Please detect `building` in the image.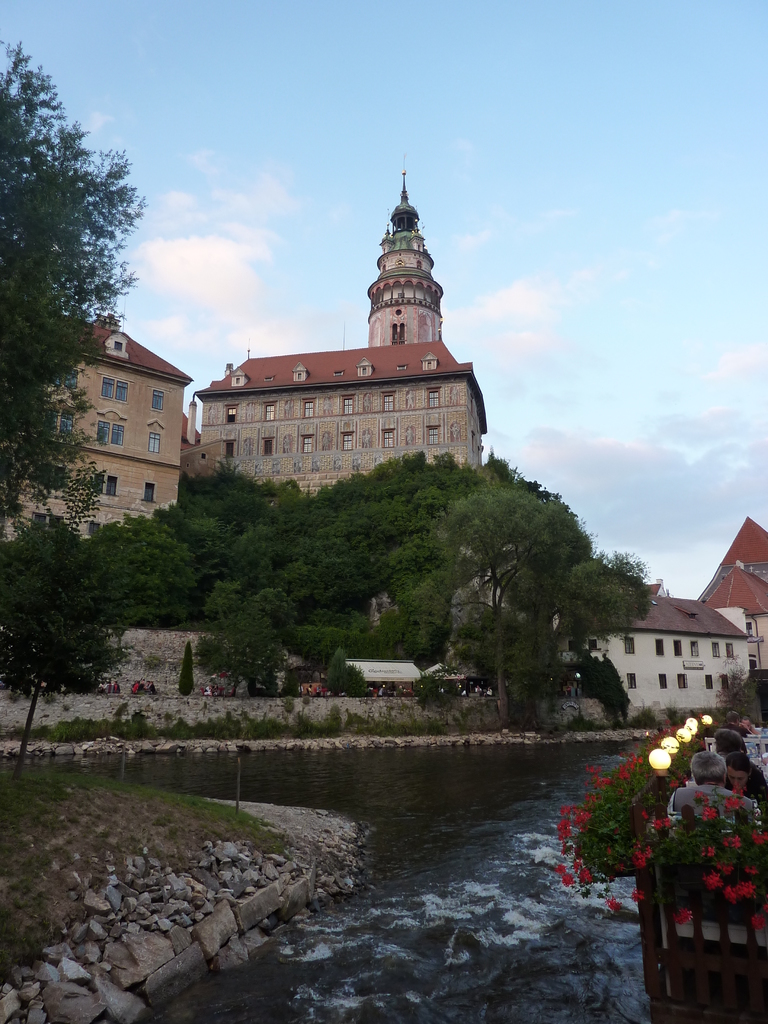
{"left": 571, "top": 589, "right": 753, "bottom": 721}.
